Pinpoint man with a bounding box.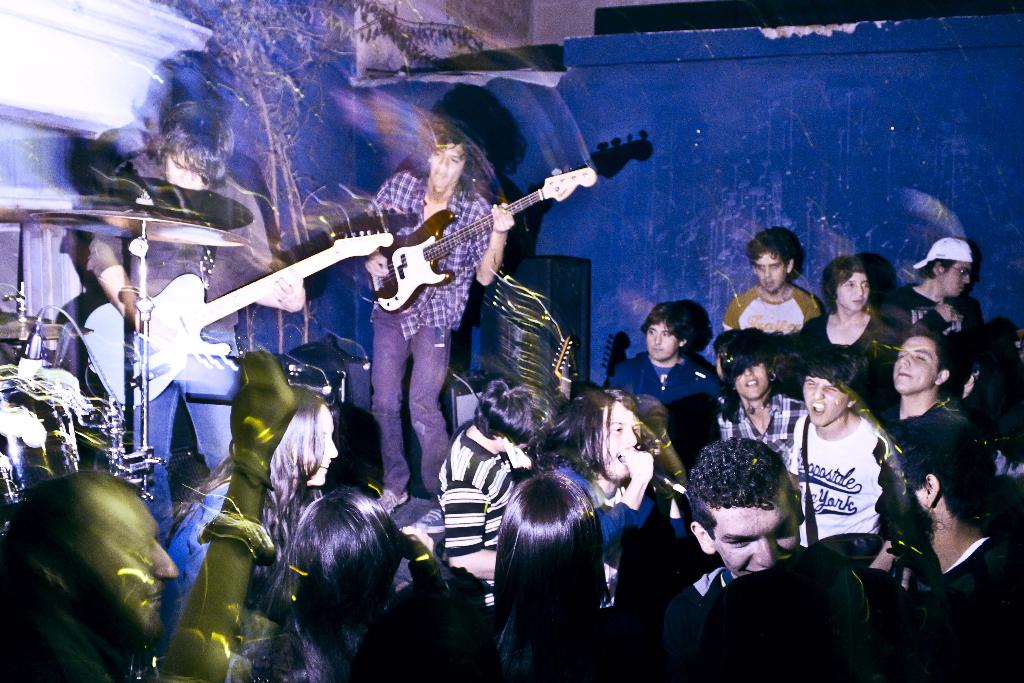
<box>610,297,721,413</box>.
